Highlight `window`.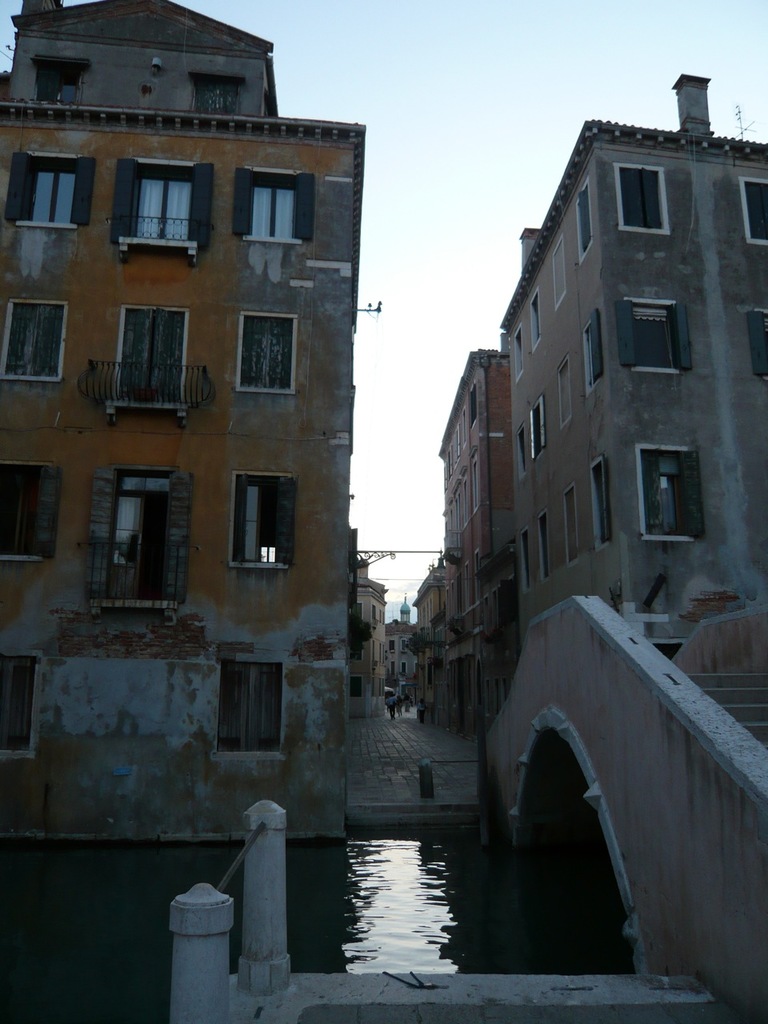
Highlighted region: (left=88, top=469, right=169, bottom=624).
